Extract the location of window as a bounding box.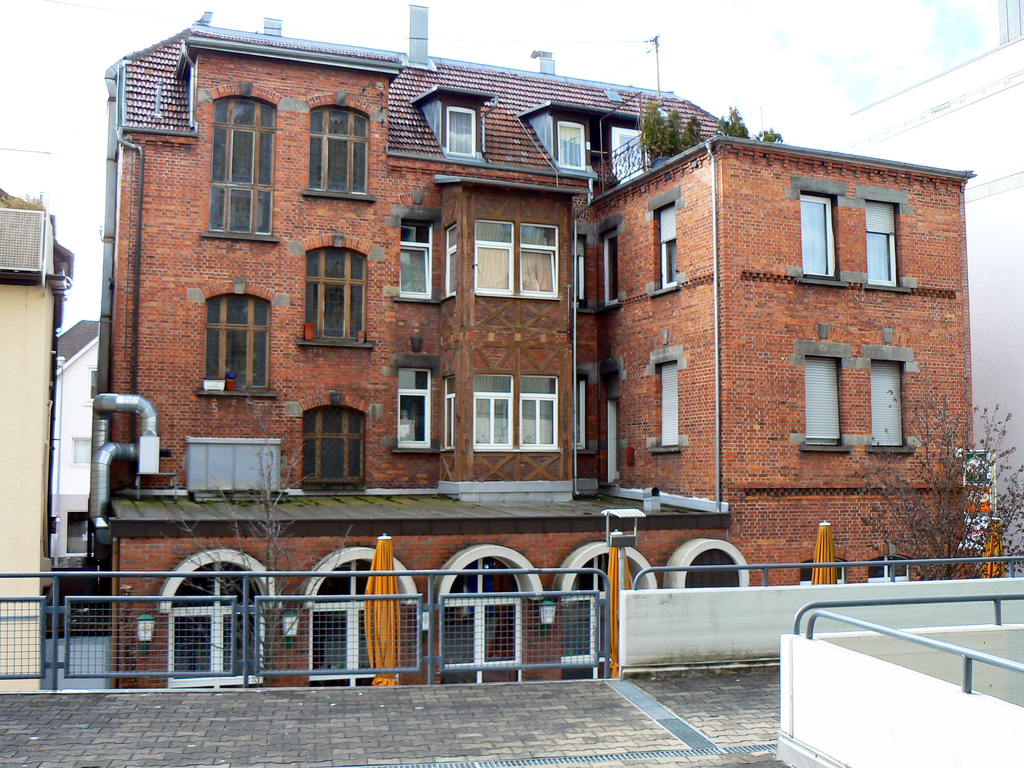
<region>472, 375, 565, 456</region>.
